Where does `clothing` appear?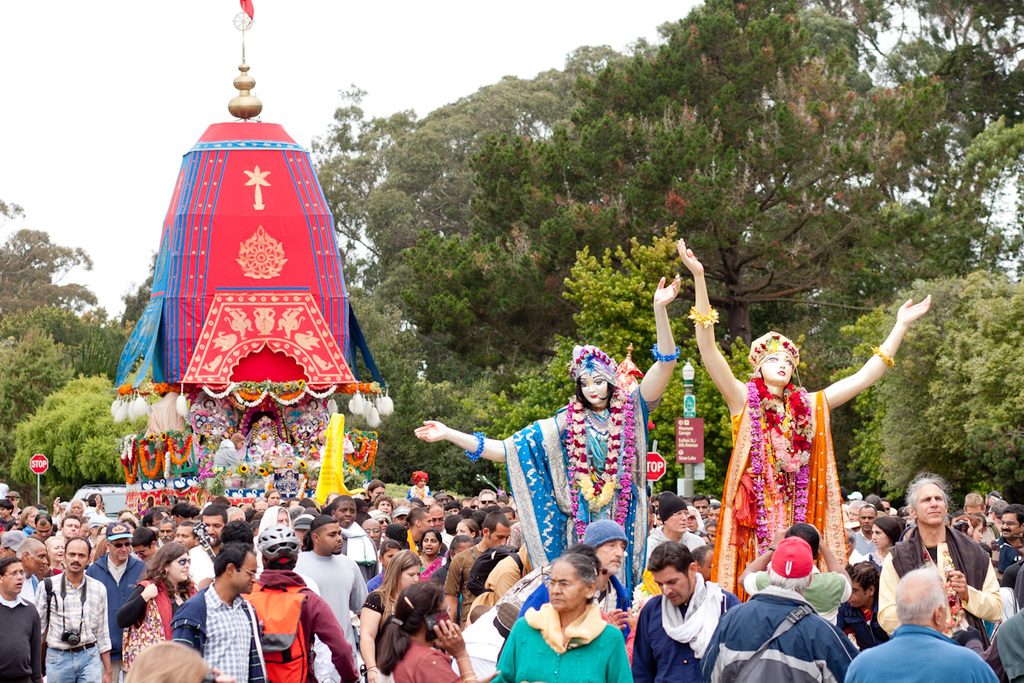
Appears at (493,604,636,682).
